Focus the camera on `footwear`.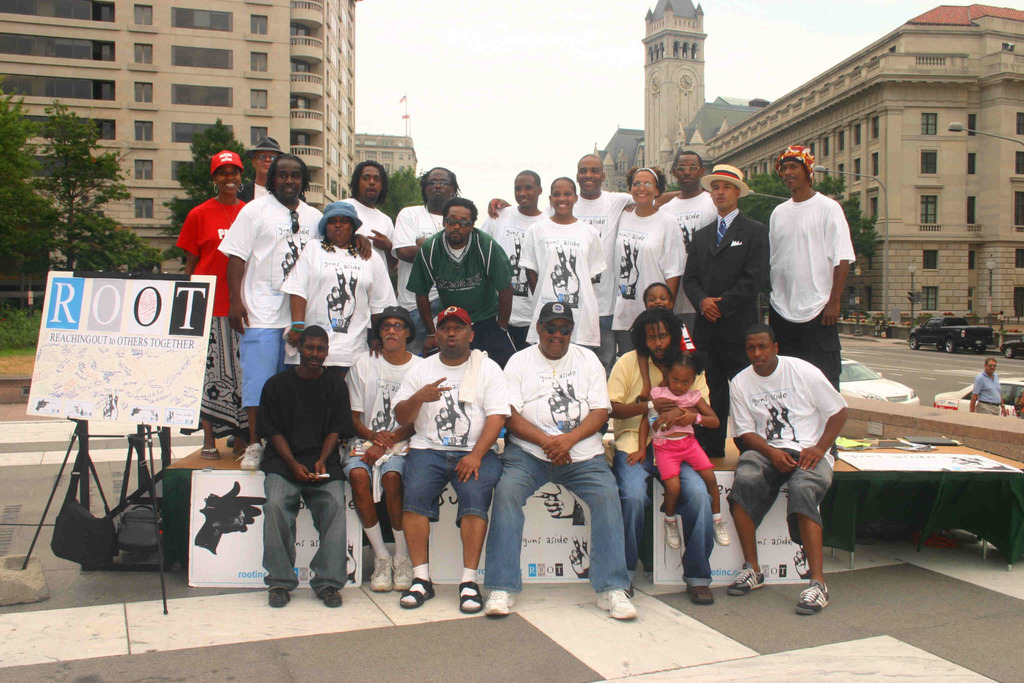
Focus region: rect(710, 513, 730, 548).
